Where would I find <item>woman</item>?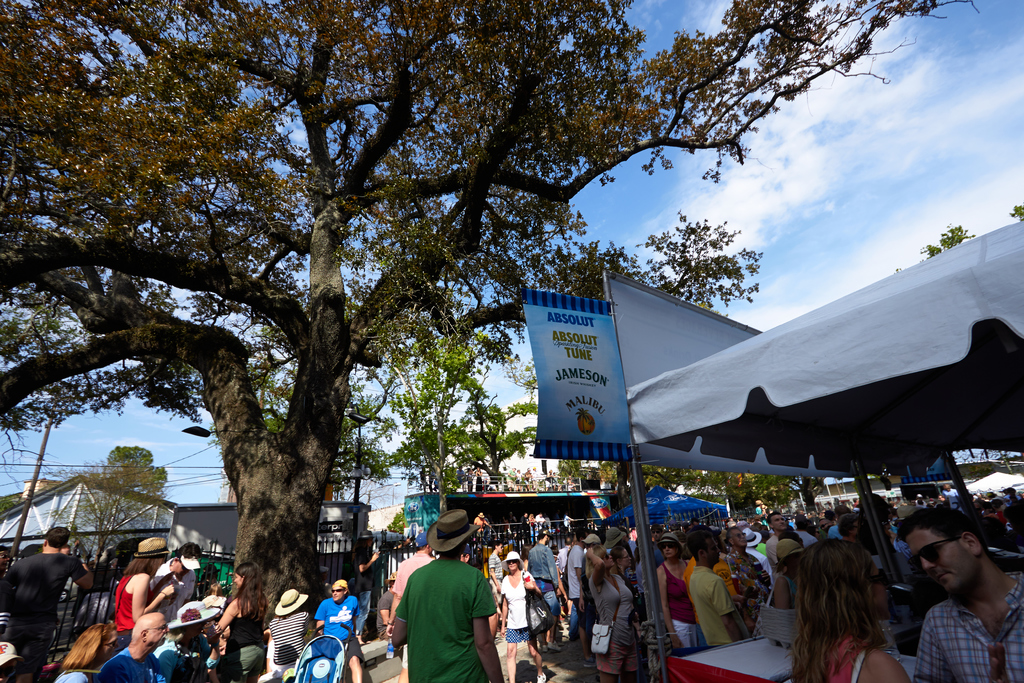
At [x1=771, y1=529, x2=919, y2=682].
